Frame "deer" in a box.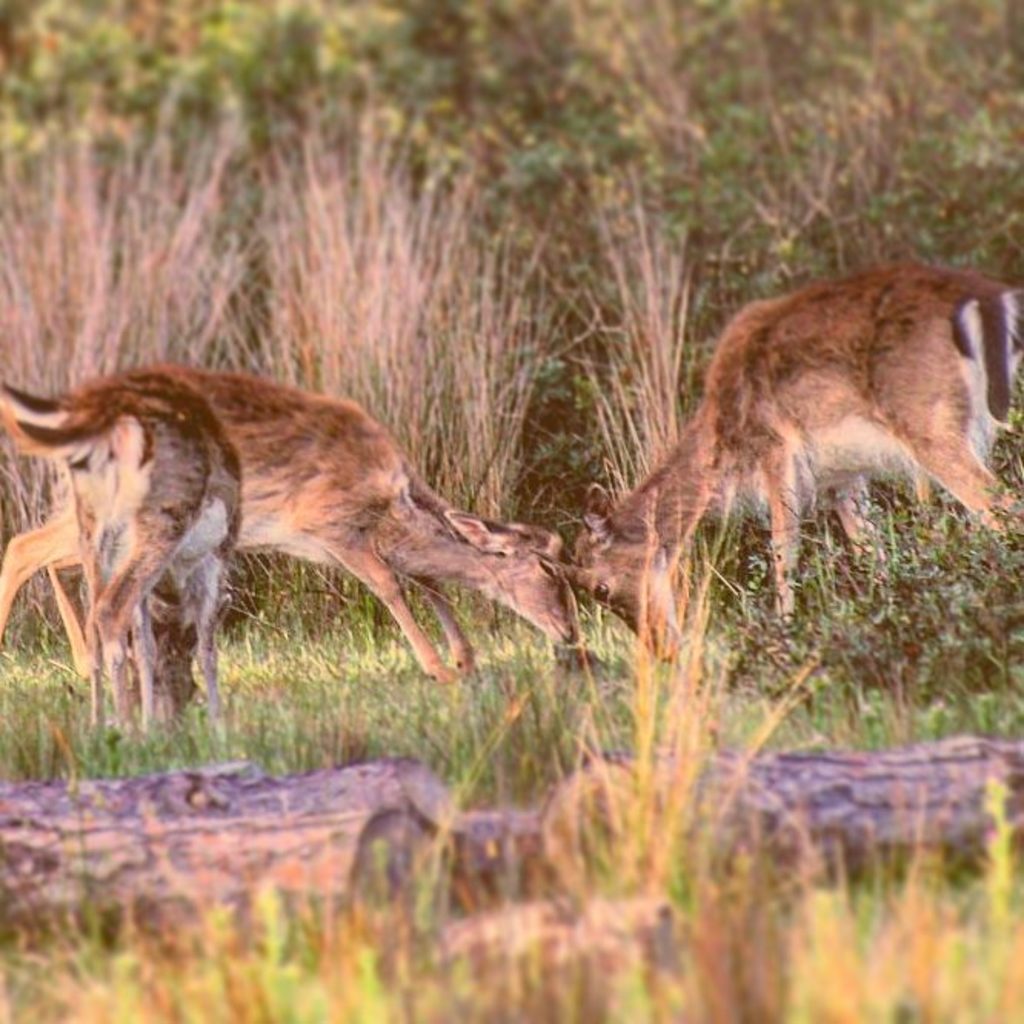
(left=0, top=366, right=578, bottom=680).
